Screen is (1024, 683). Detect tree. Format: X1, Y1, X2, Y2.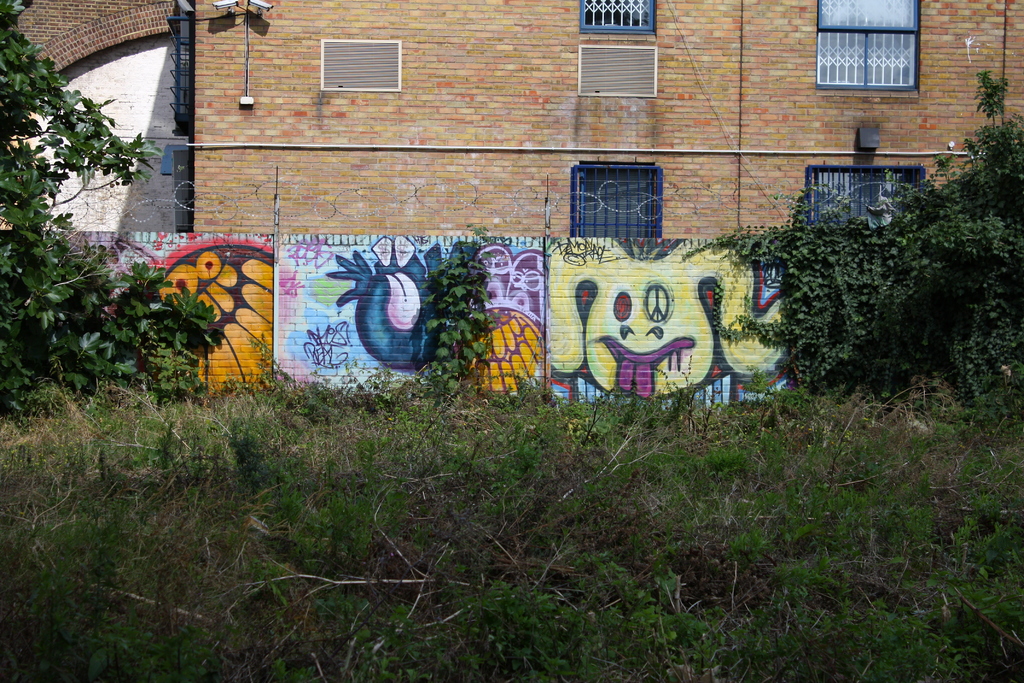
0, 0, 232, 418.
